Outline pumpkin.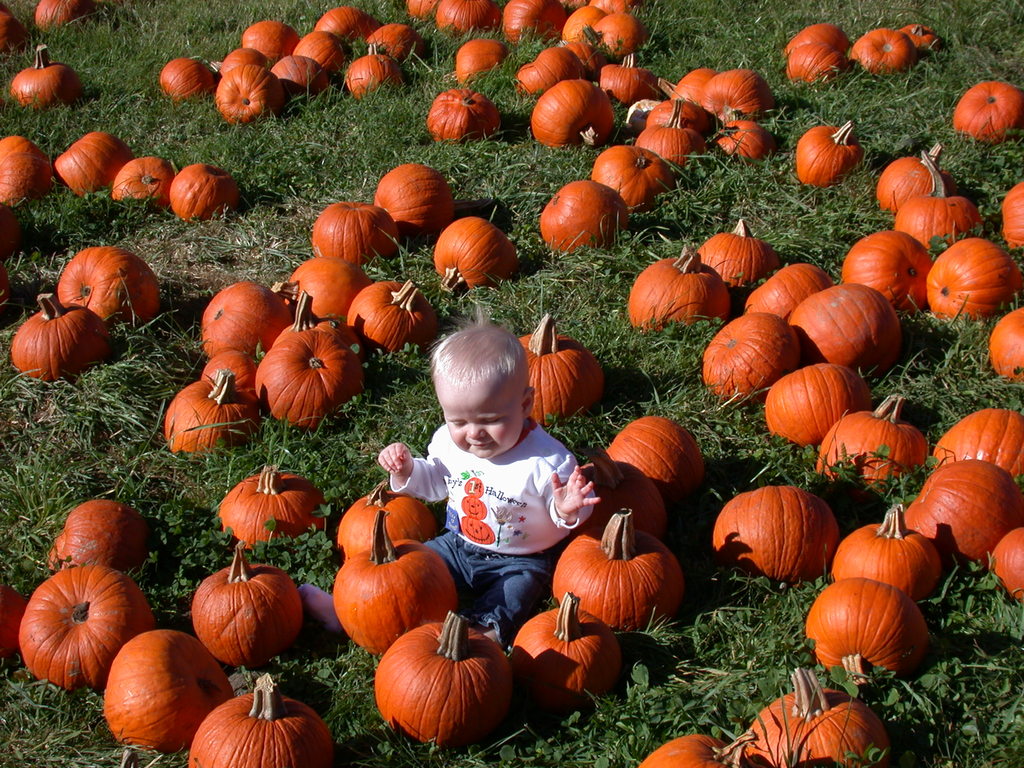
Outline: 56/128/137/201.
